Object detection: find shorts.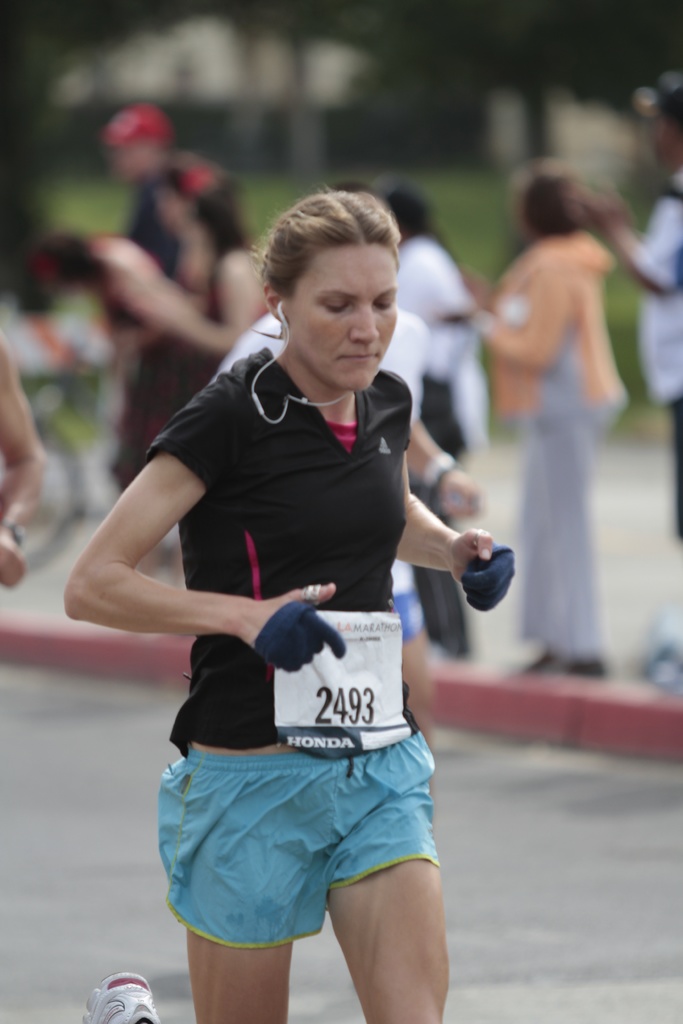
pyautogui.locateOnScreen(160, 715, 459, 954).
